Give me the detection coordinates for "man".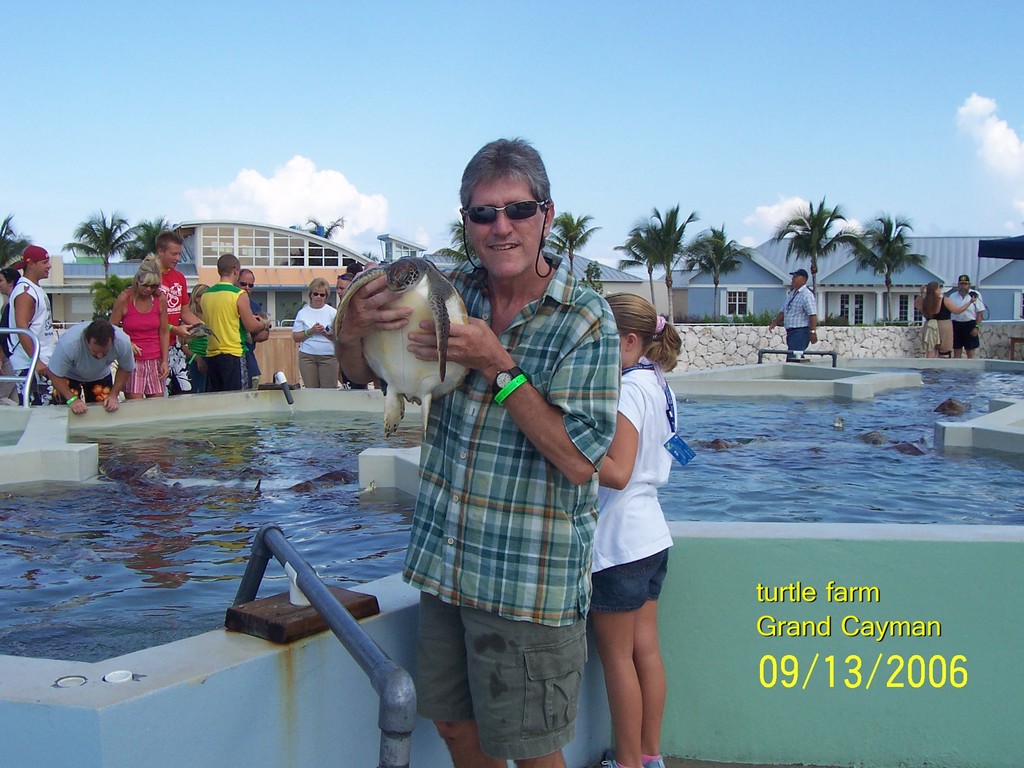
{"left": 382, "top": 127, "right": 637, "bottom": 764}.
